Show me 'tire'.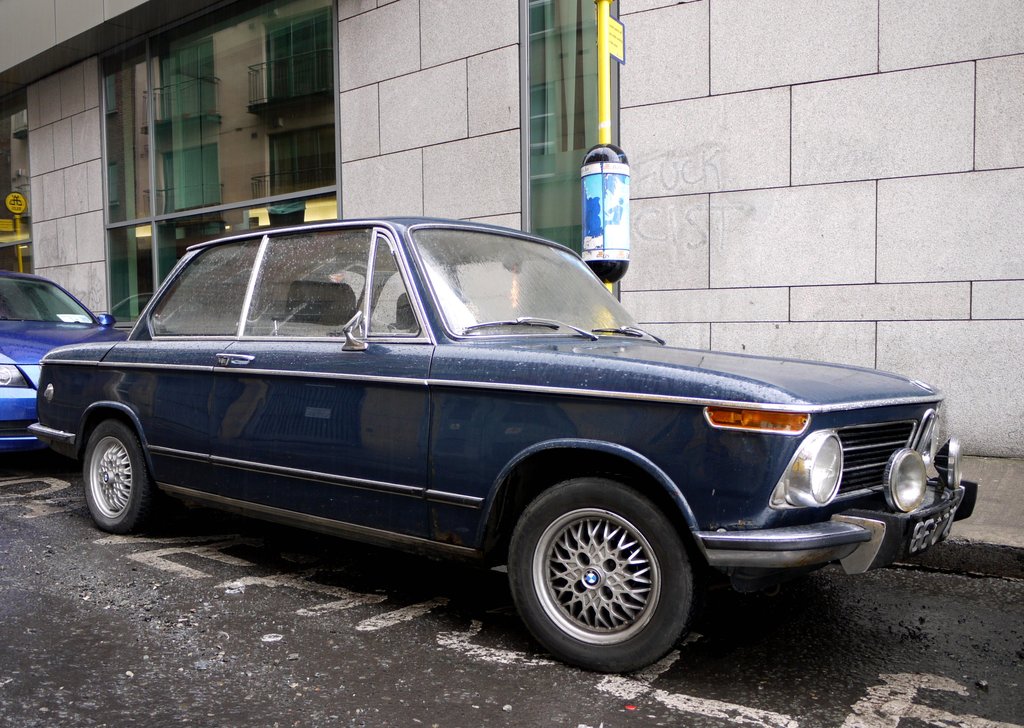
'tire' is here: (left=499, top=479, right=699, bottom=674).
